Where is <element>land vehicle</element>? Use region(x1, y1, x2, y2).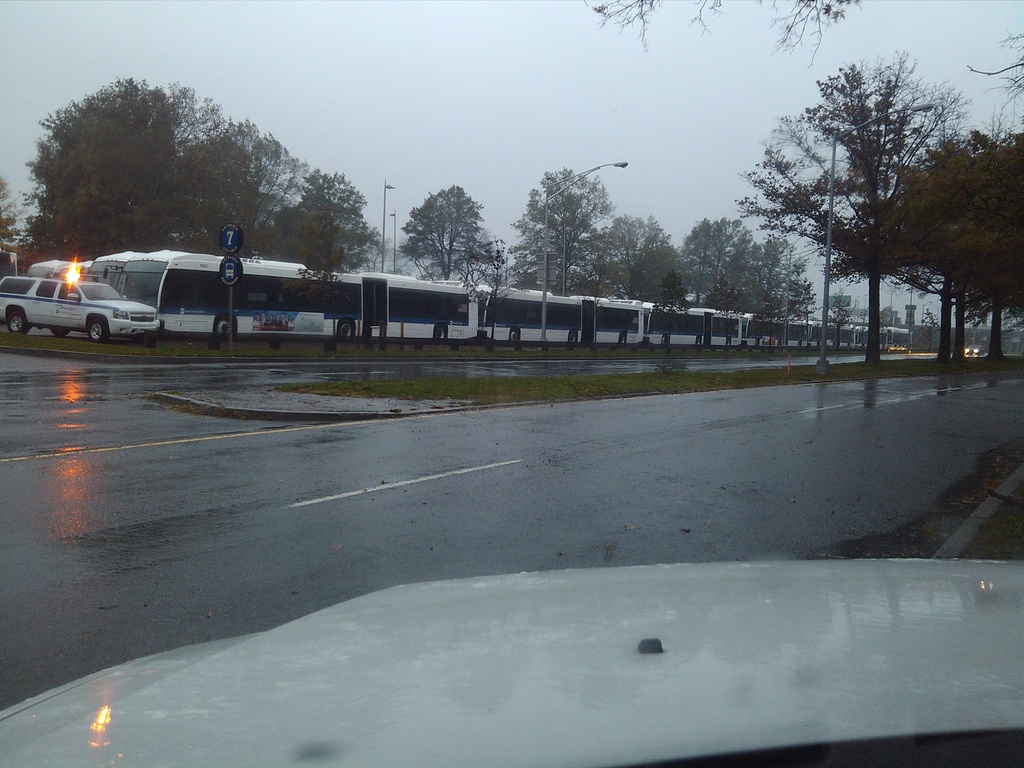
region(816, 323, 869, 347).
